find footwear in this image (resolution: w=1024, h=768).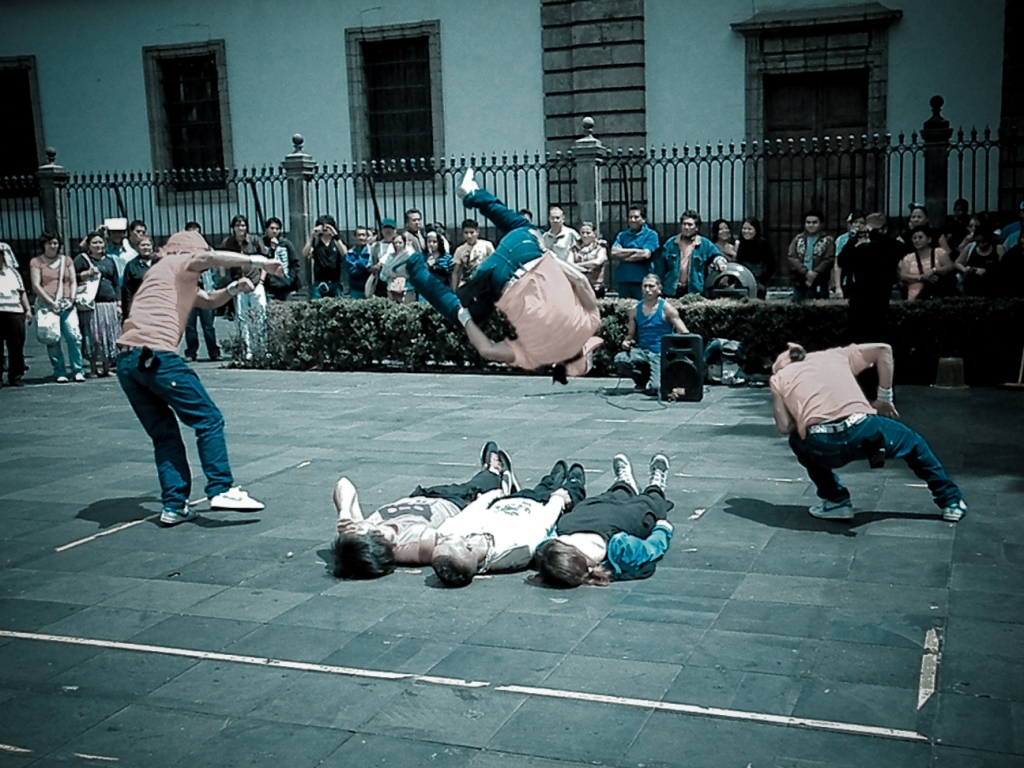
x1=551, y1=462, x2=569, y2=489.
